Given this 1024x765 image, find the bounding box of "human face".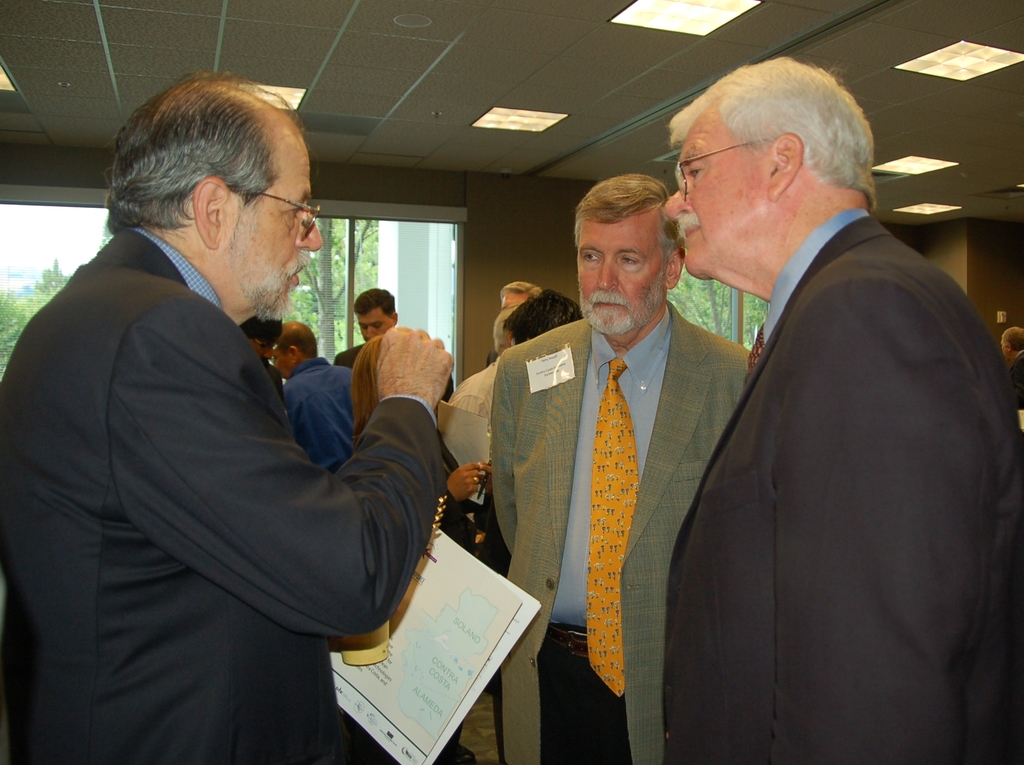
229/143/324/313.
